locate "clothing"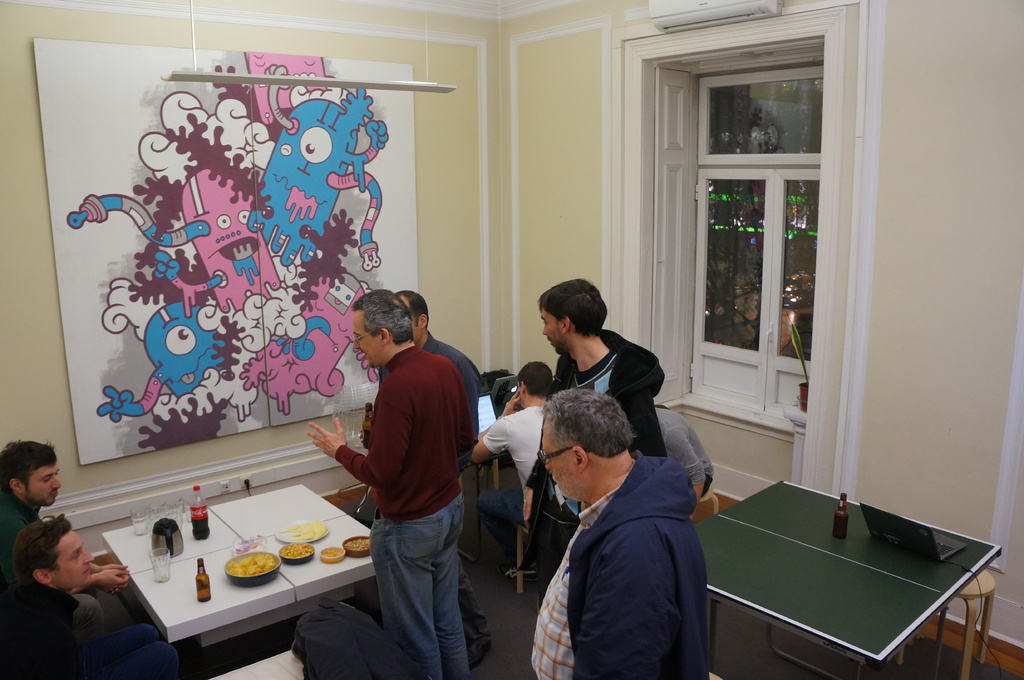
<box>511,328,666,605</box>
